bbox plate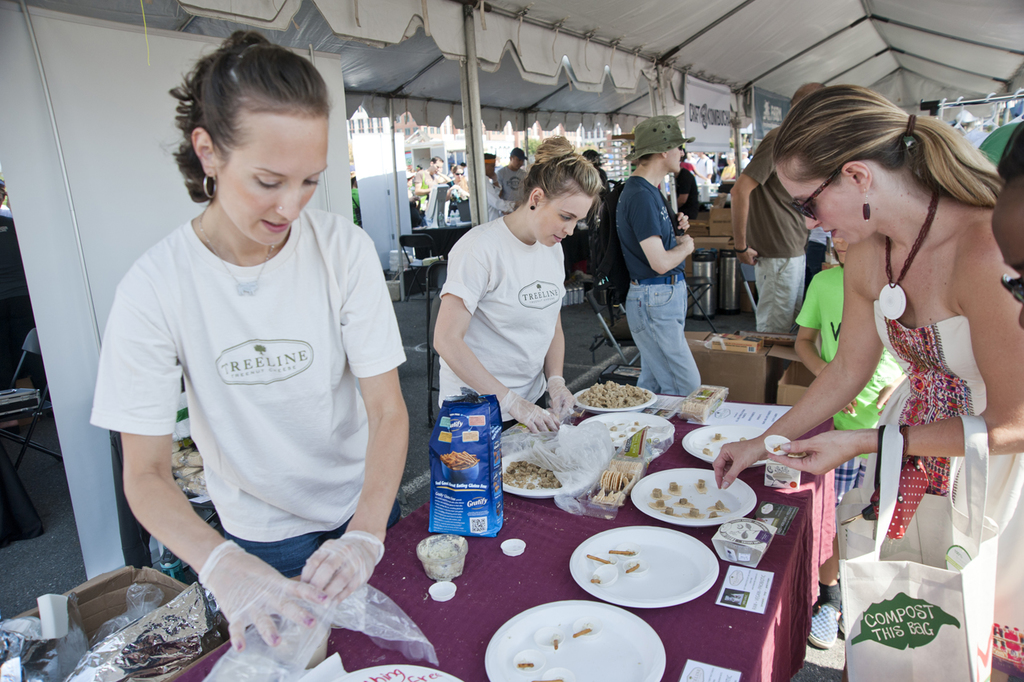
pyautogui.locateOnScreen(631, 466, 758, 527)
